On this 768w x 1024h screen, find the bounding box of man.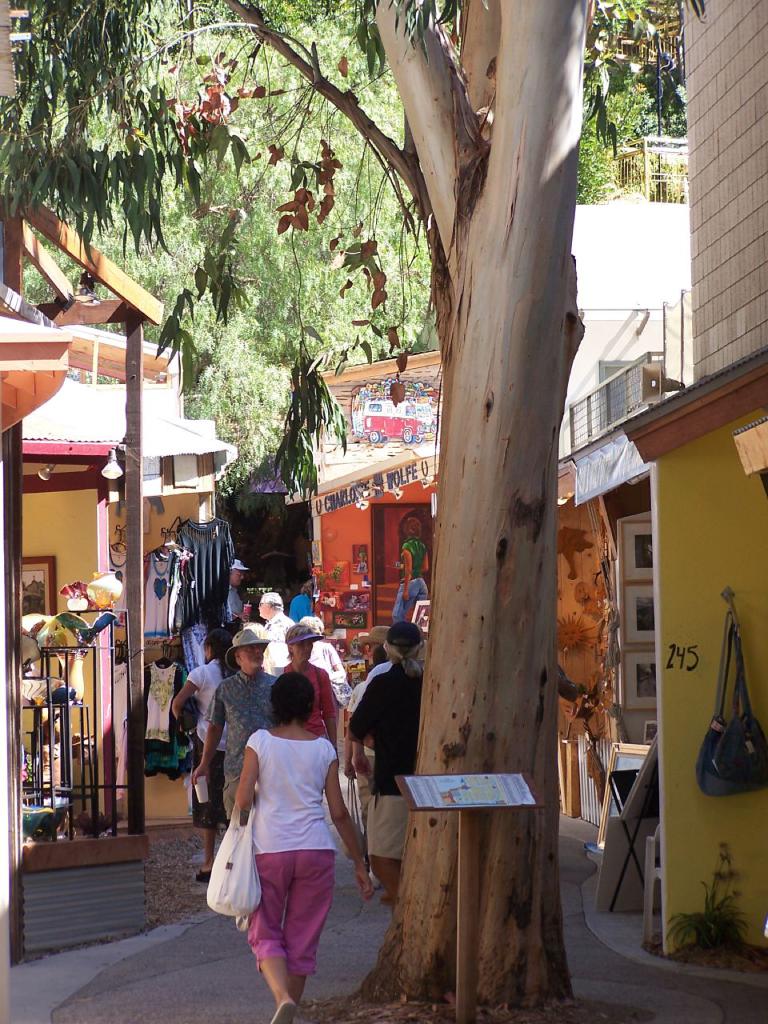
Bounding box: bbox(262, 592, 289, 638).
